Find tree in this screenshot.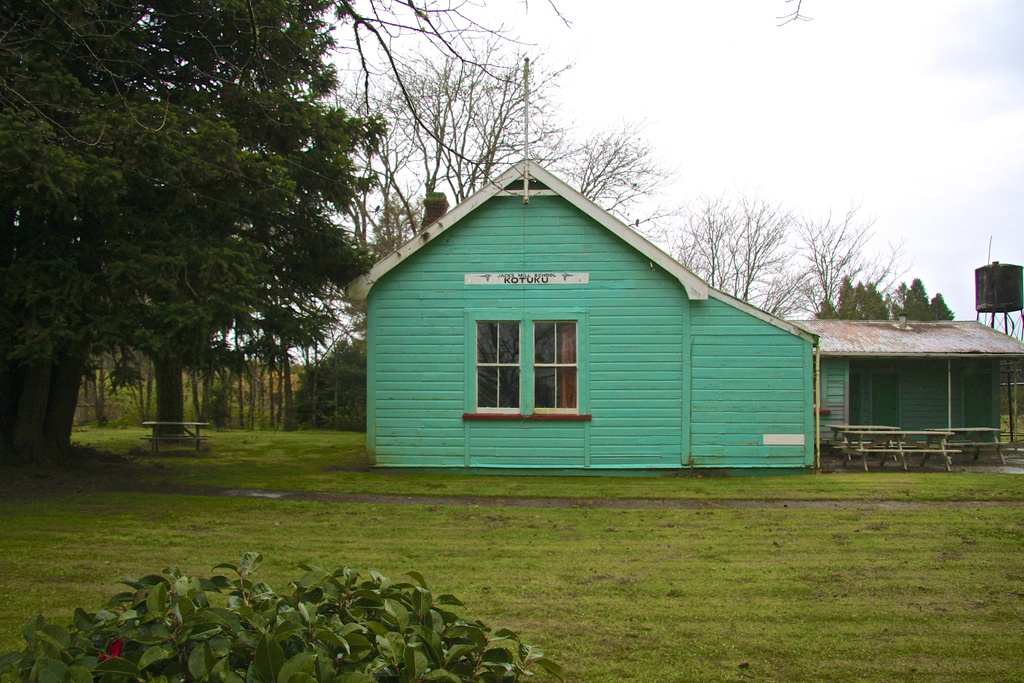
The bounding box for tree is [left=588, top=117, right=664, bottom=245].
